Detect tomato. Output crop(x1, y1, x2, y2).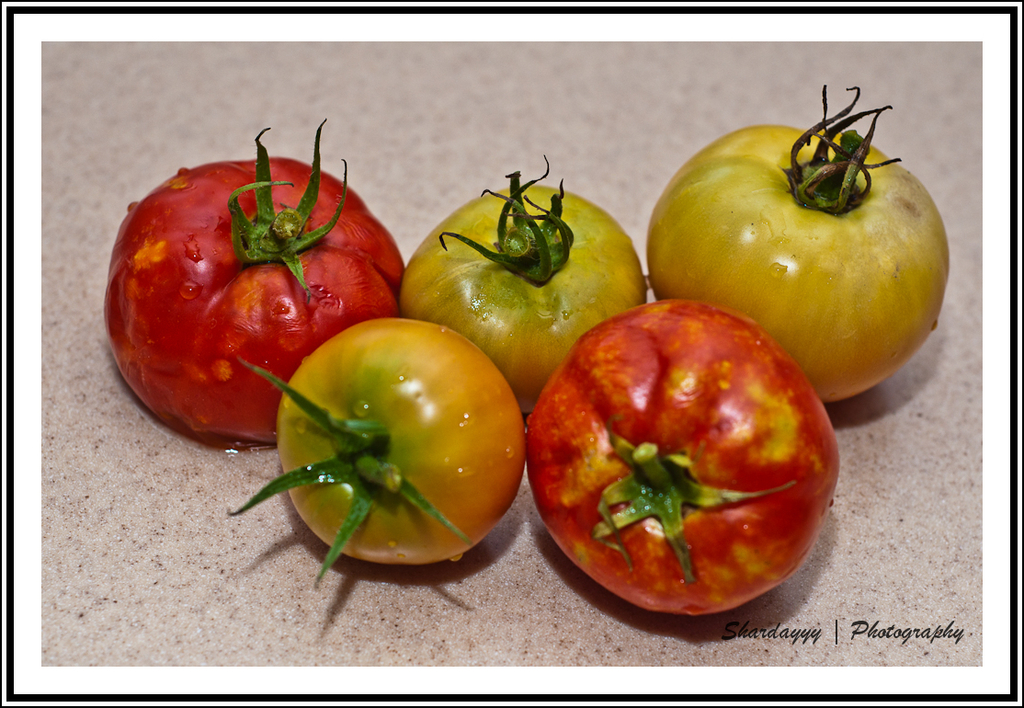
crop(519, 296, 845, 621).
